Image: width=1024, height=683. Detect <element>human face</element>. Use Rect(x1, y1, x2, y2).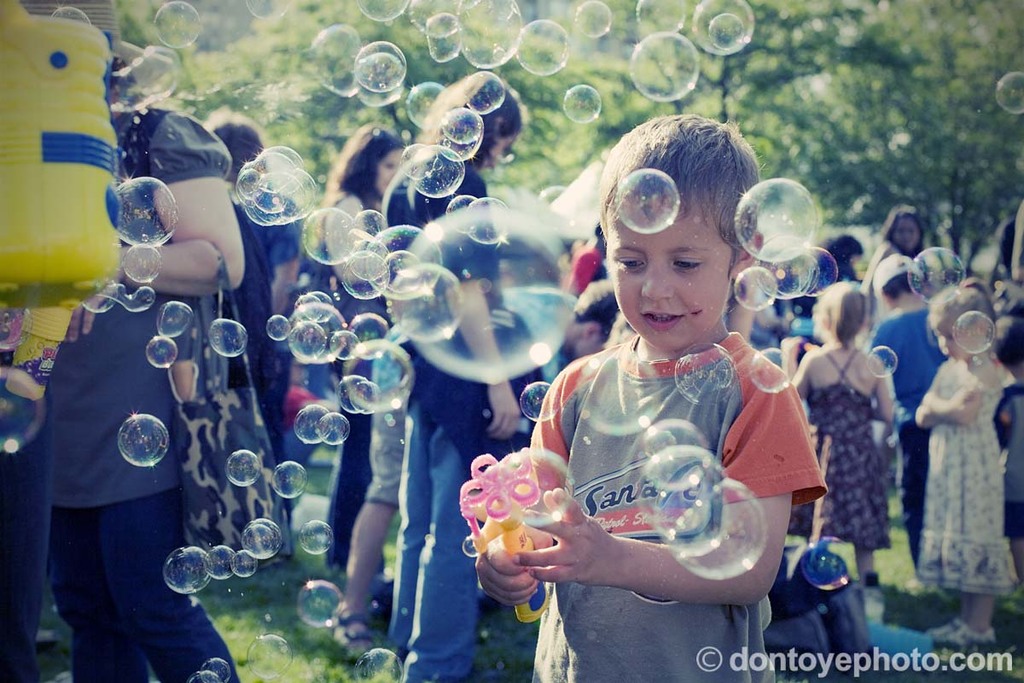
Rect(927, 309, 975, 362).
